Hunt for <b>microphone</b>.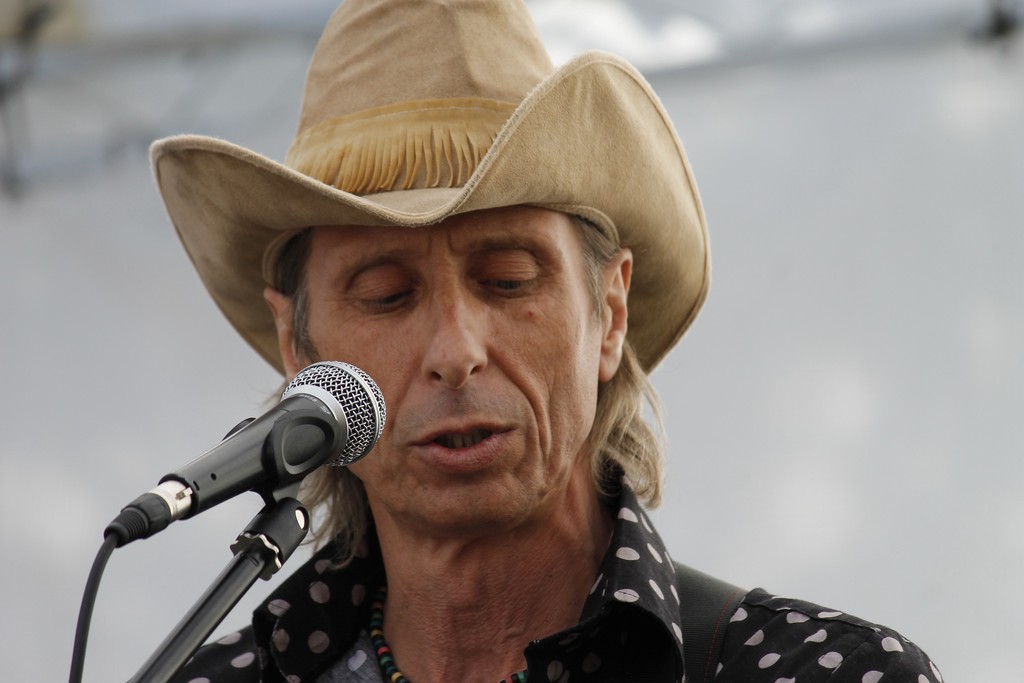
Hunted down at <region>80, 359, 385, 632</region>.
